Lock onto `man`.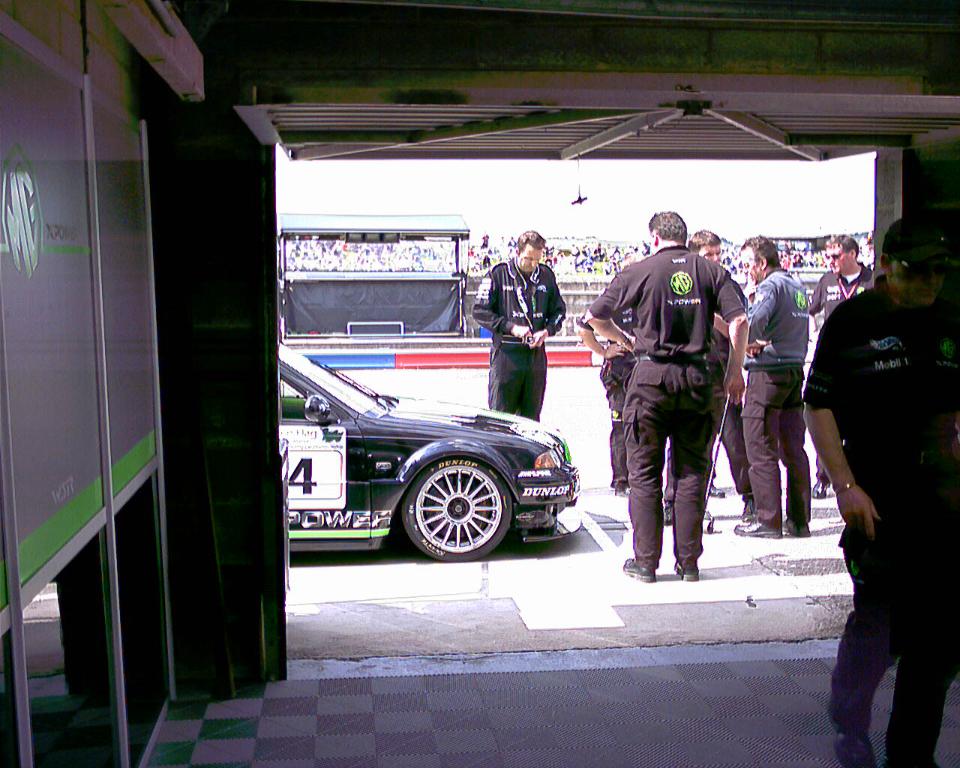
Locked: (471, 225, 570, 418).
